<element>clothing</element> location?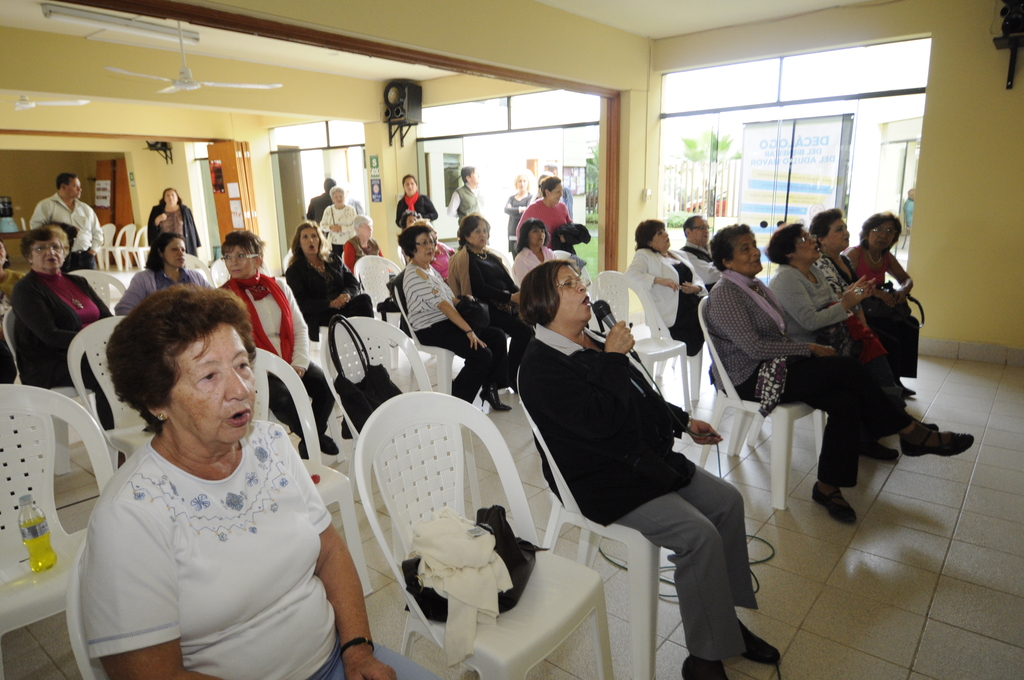
rect(451, 245, 525, 369)
